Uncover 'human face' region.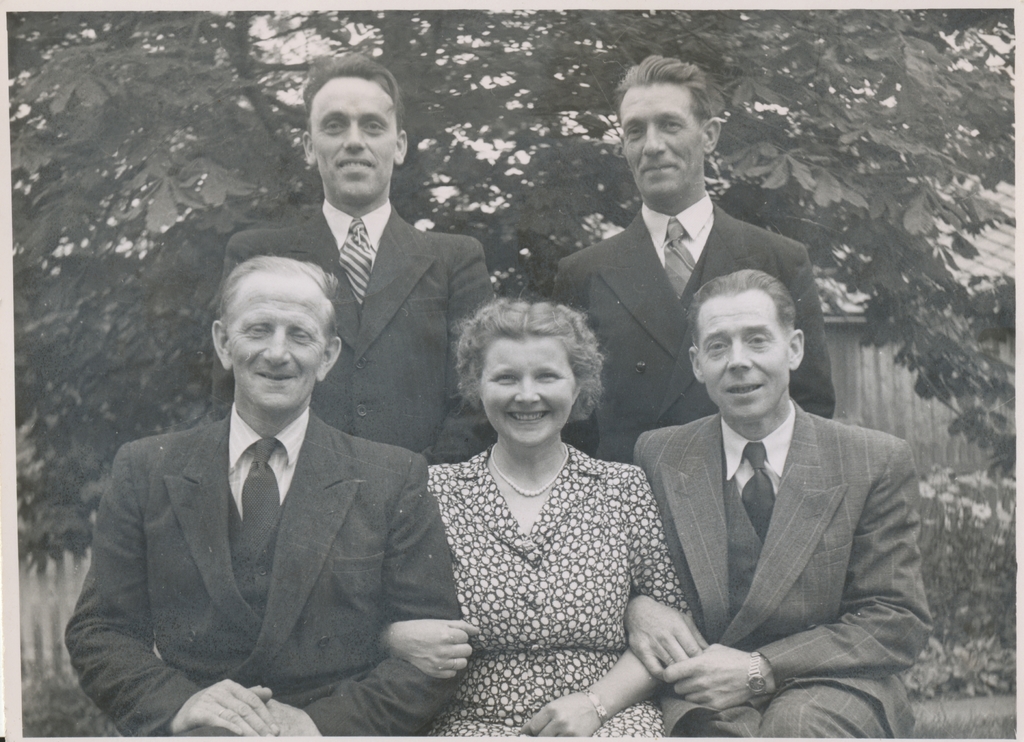
Uncovered: {"left": 620, "top": 78, "right": 705, "bottom": 192}.
